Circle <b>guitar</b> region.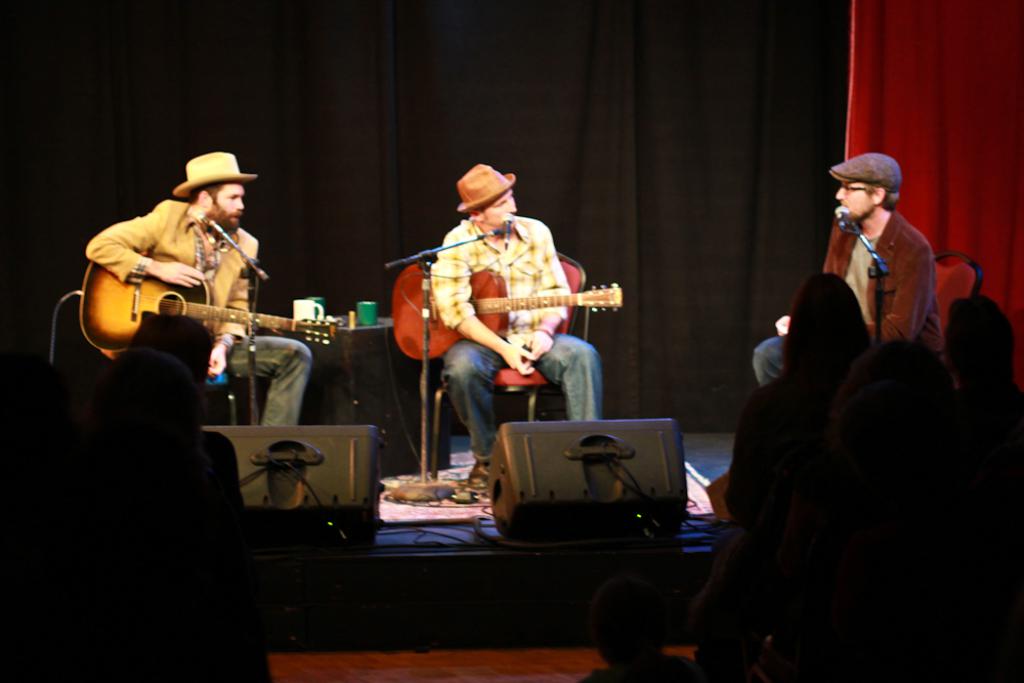
Region: (x1=385, y1=255, x2=625, y2=356).
